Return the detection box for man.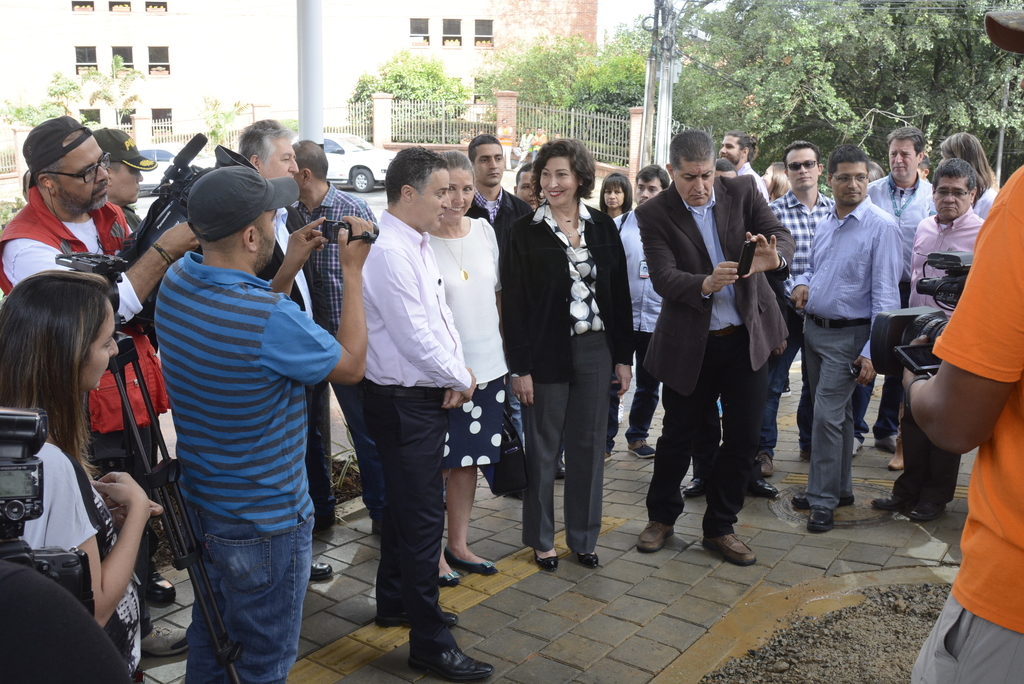
left=232, top=116, right=328, bottom=583.
